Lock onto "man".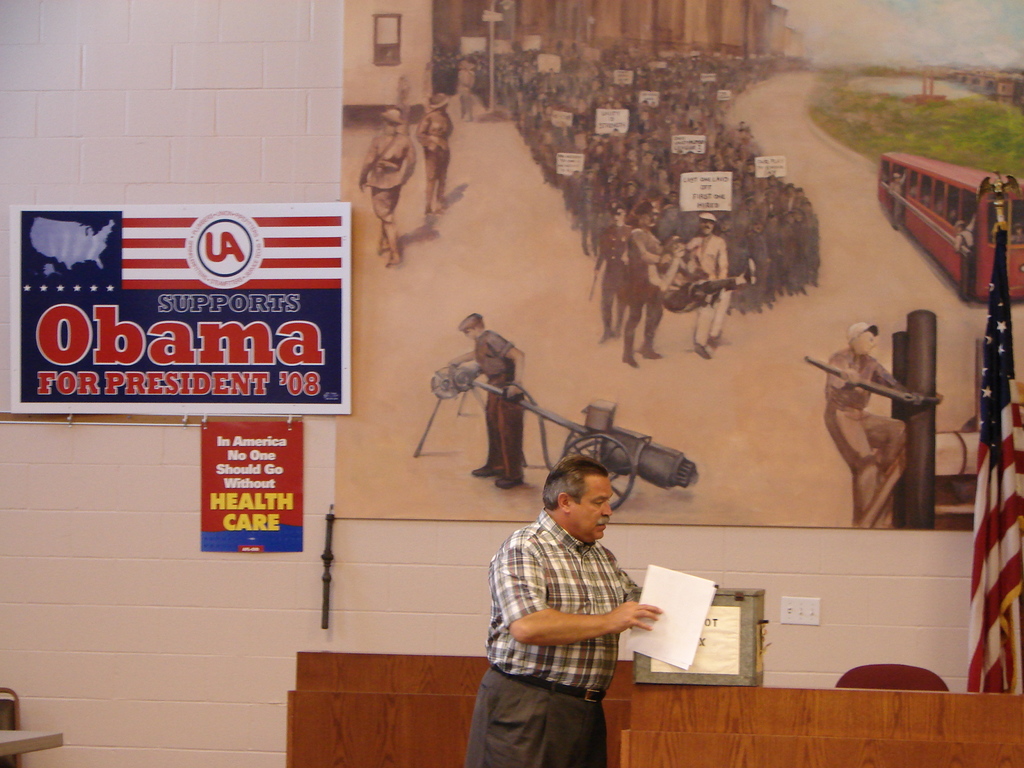
Locked: bbox=(456, 53, 489, 114).
